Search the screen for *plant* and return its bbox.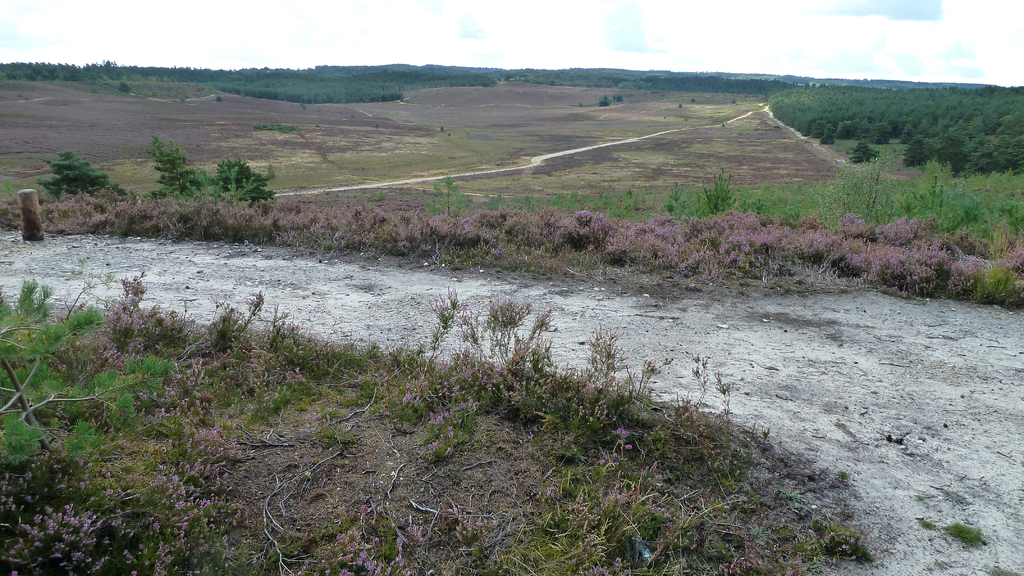
Found: box(0, 279, 181, 467).
